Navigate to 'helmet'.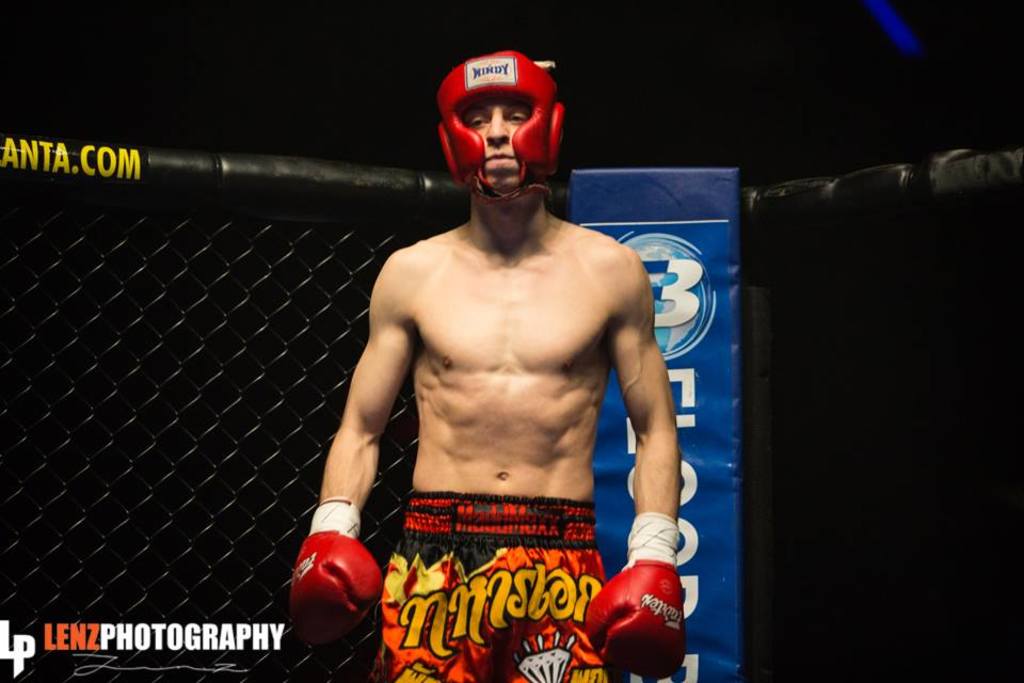
Navigation target: 433,46,567,188.
